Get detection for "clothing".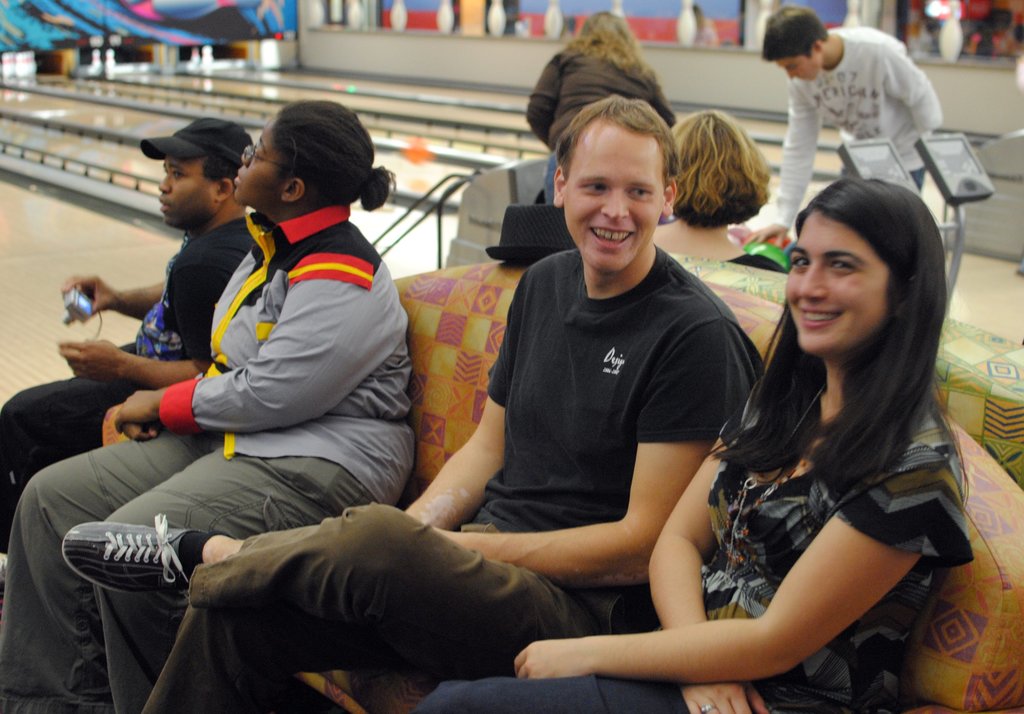
Detection: 10/212/248/563.
